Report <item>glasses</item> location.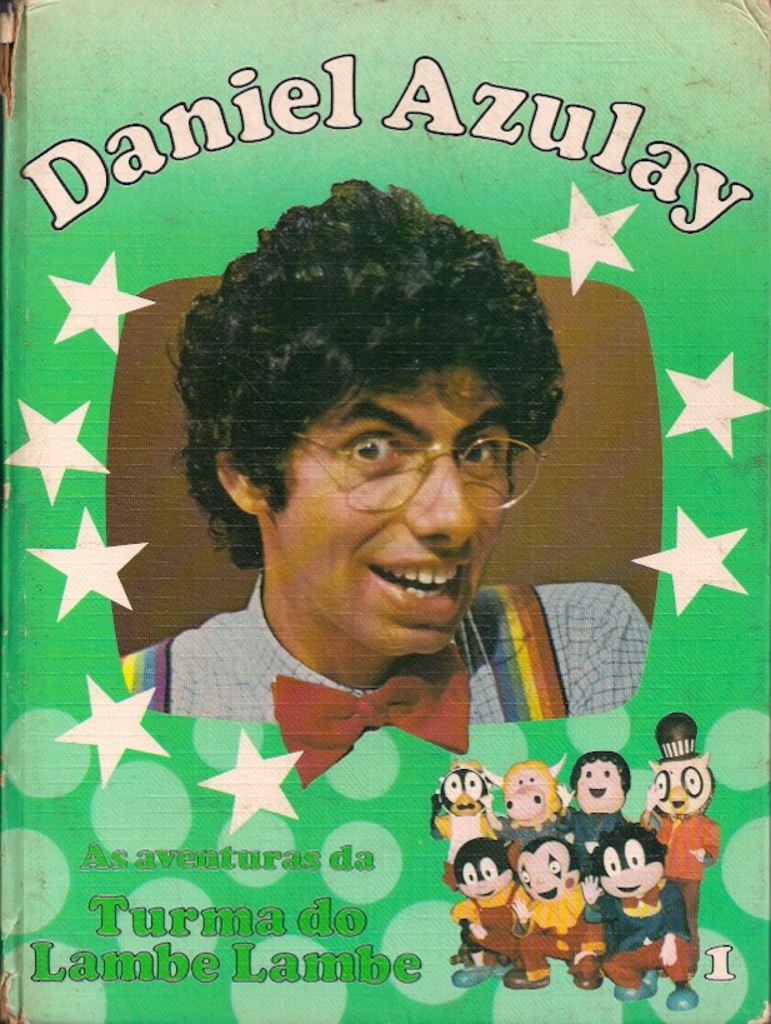
Report: 272 431 546 528.
